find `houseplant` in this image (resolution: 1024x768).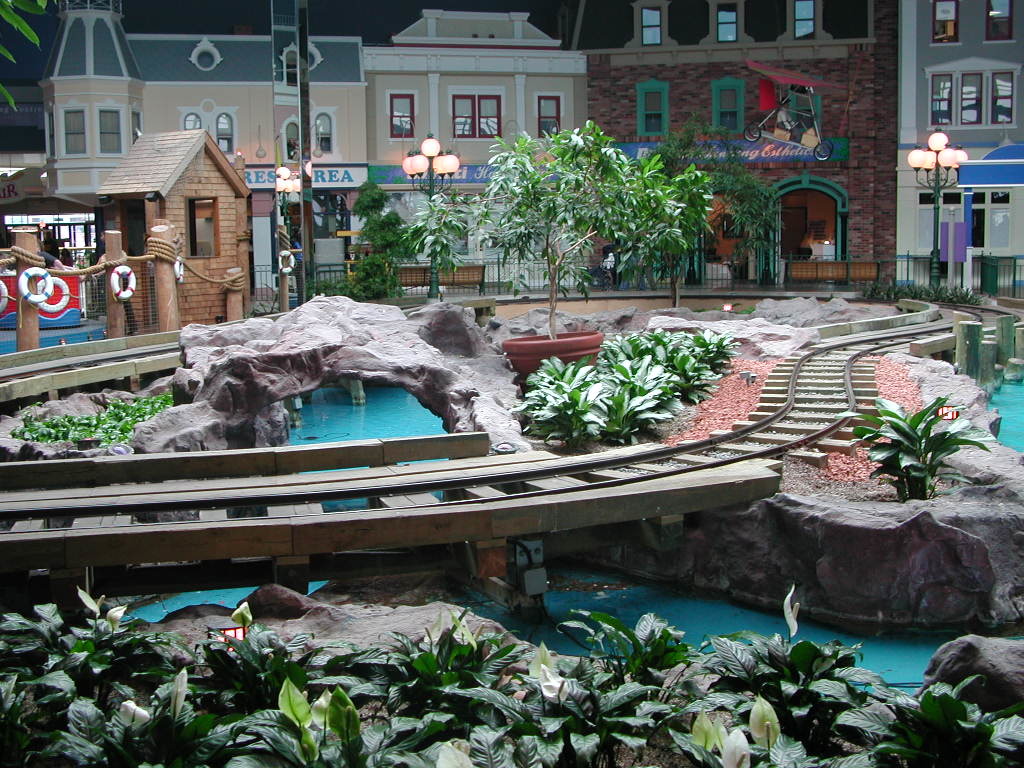
478, 117, 685, 385.
